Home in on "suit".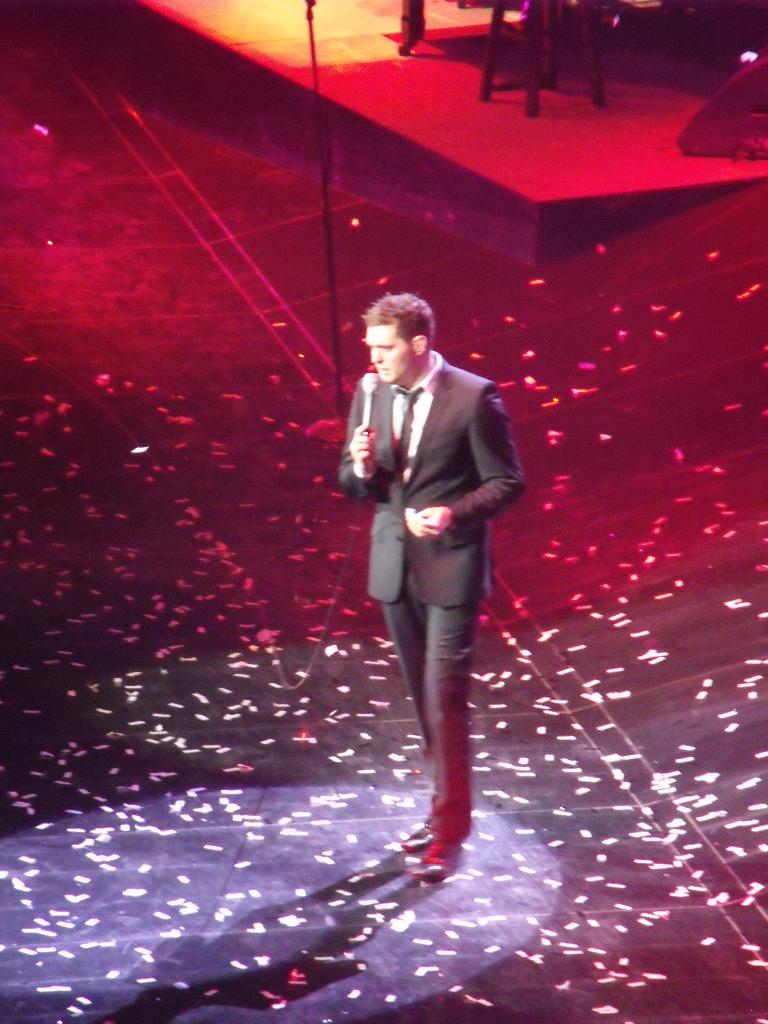
Homed in at locate(342, 308, 524, 841).
